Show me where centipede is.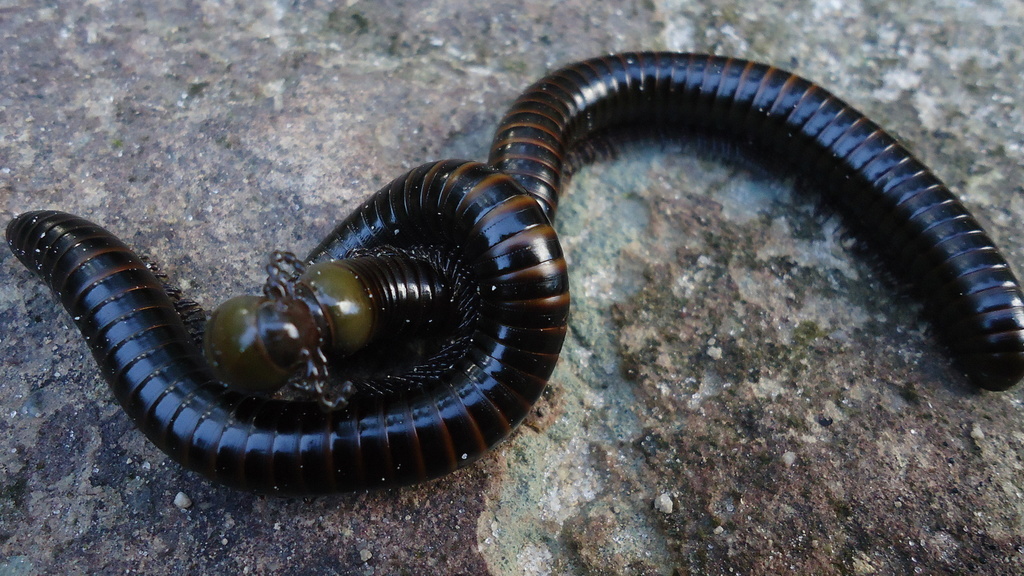
centipede is at bbox=[6, 152, 568, 499].
